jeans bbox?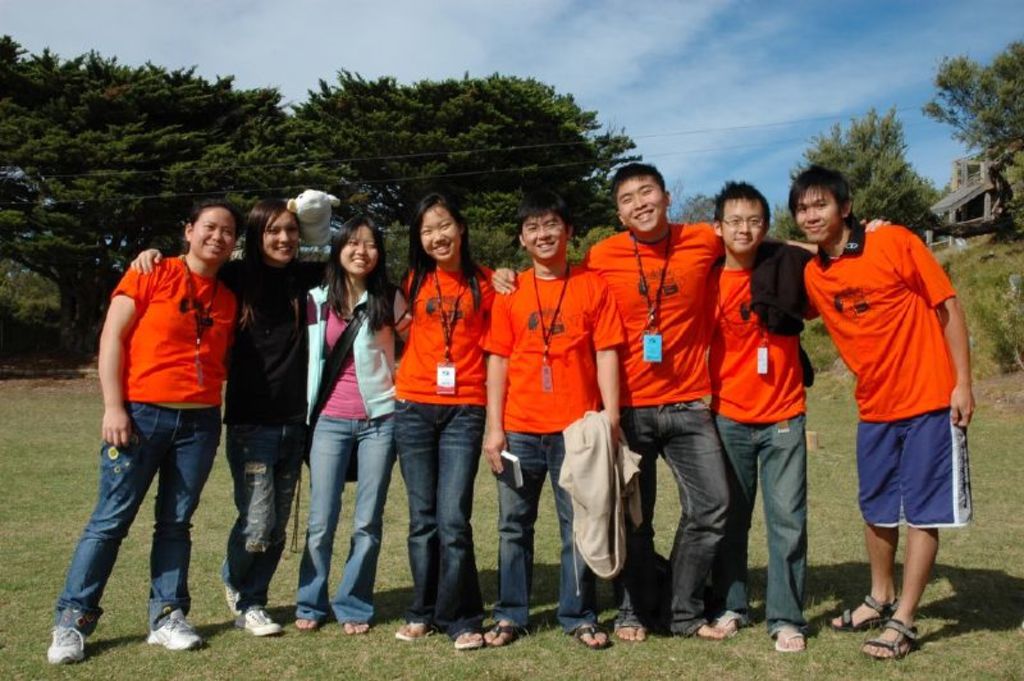
498 437 608 643
